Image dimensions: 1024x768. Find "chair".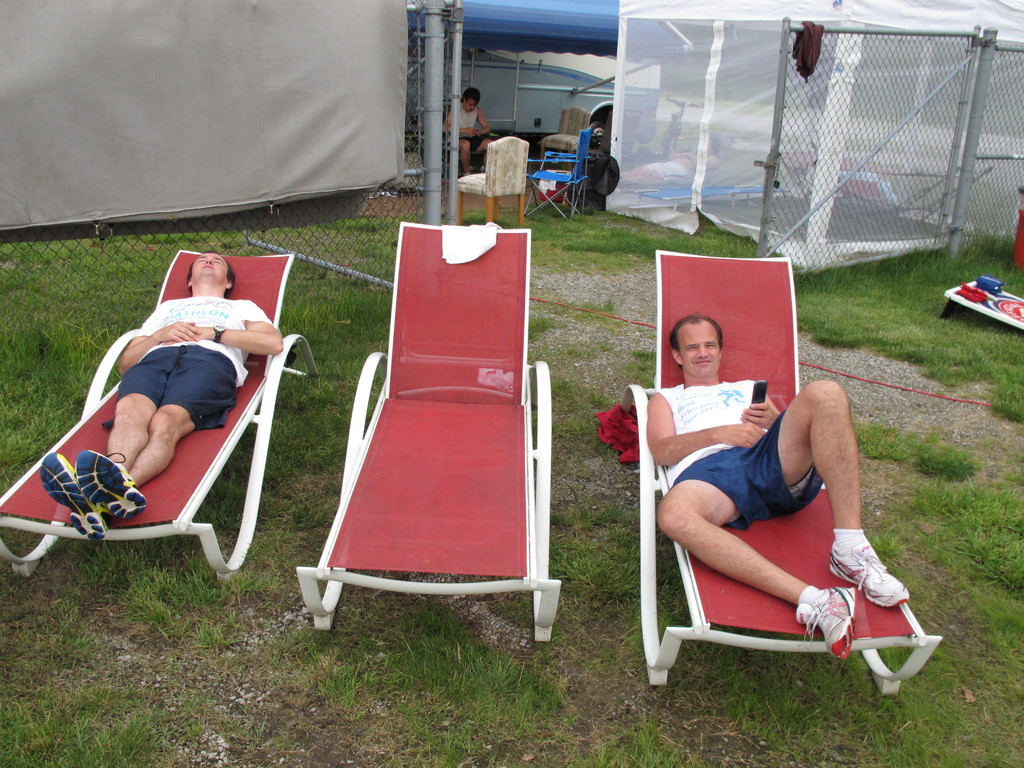
Rect(522, 129, 593, 220).
